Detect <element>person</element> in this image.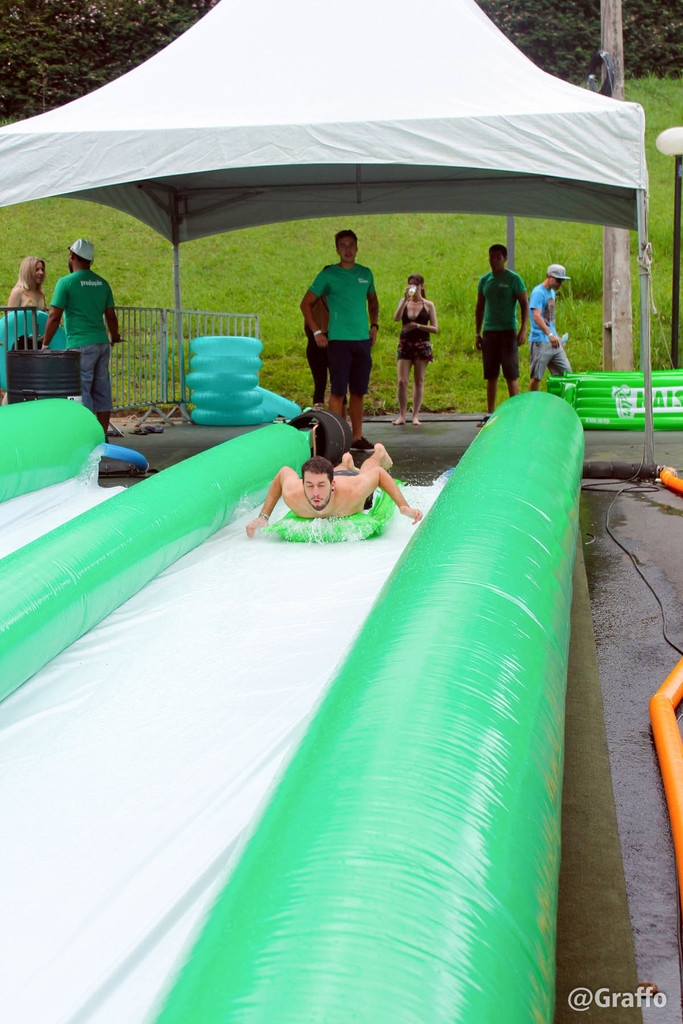
Detection: select_region(242, 431, 432, 531).
